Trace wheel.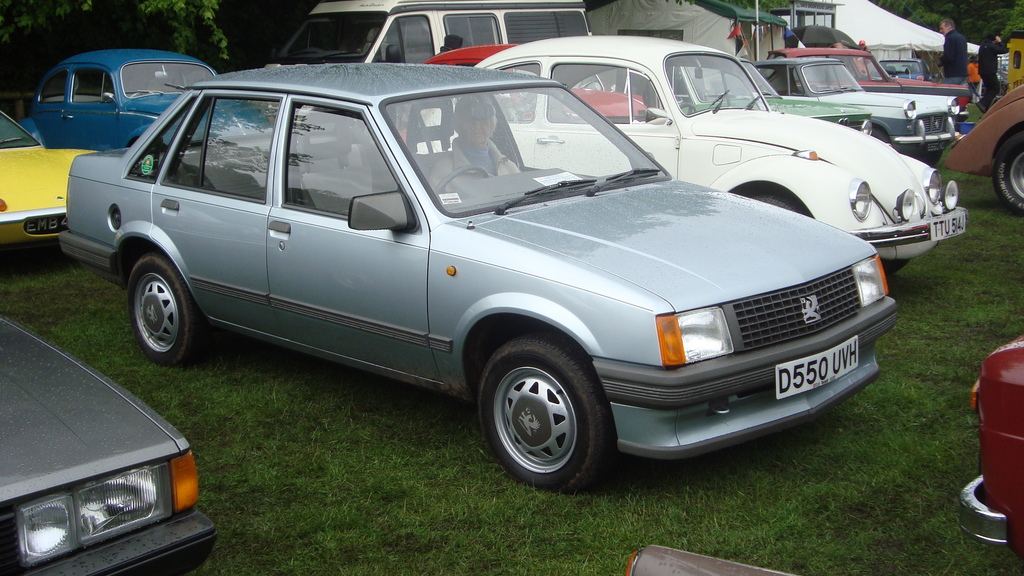
Traced to <bbox>129, 251, 215, 367</bbox>.
